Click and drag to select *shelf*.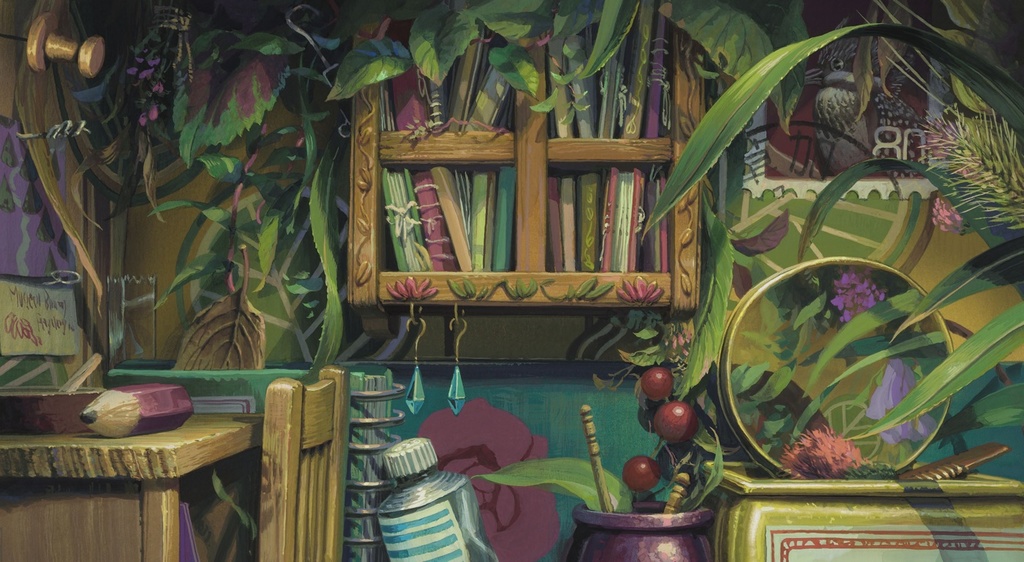
Selection: {"left": 345, "top": 50, "right": 726, "bottom": 359}.
